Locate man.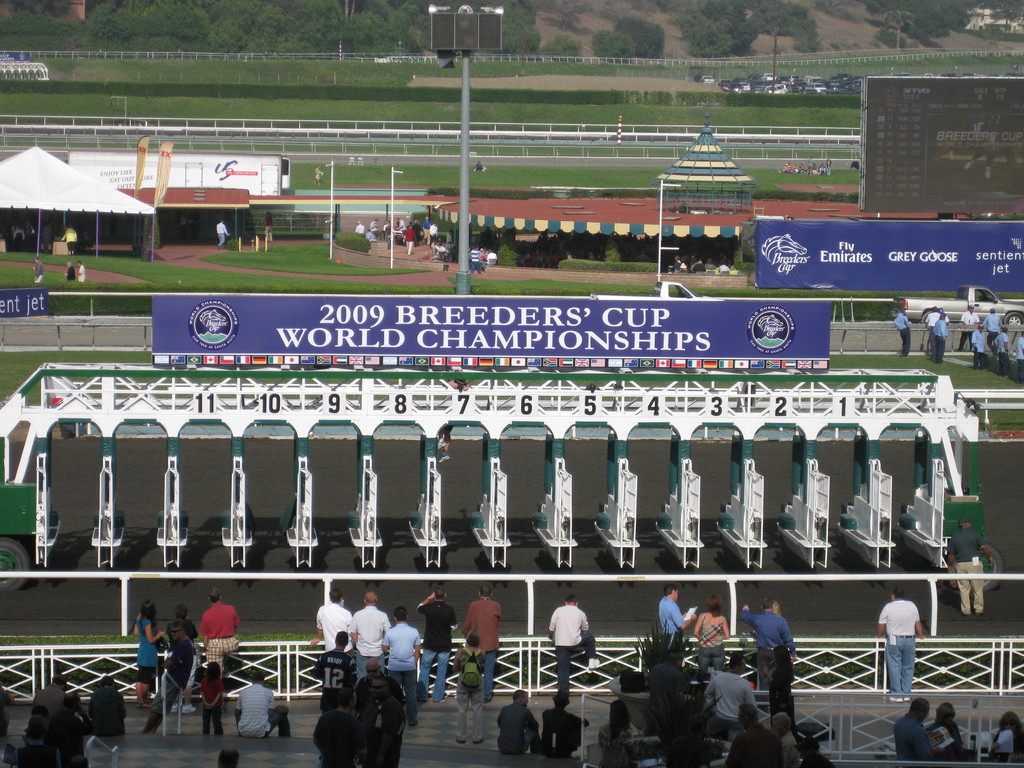
Bounding box: bbox(705, 651, 756, 741).
